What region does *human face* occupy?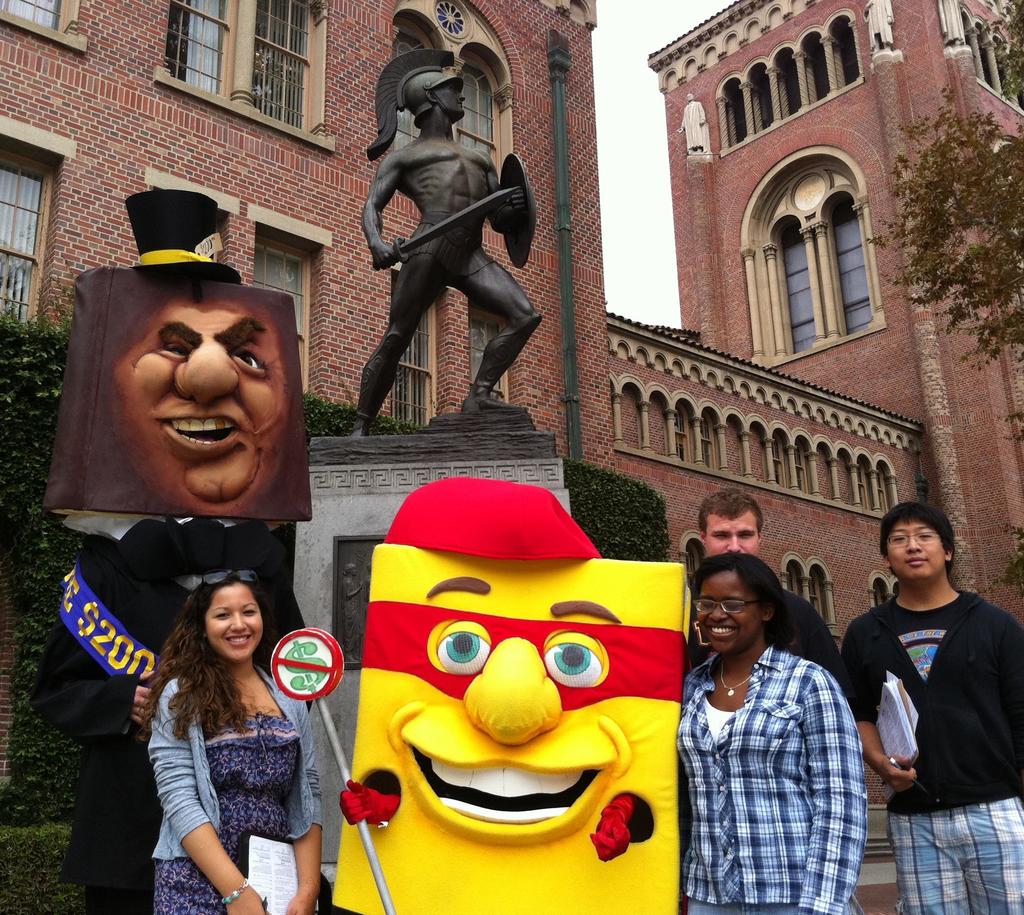
x1=702, y1=515, x2=762, y2=555.
